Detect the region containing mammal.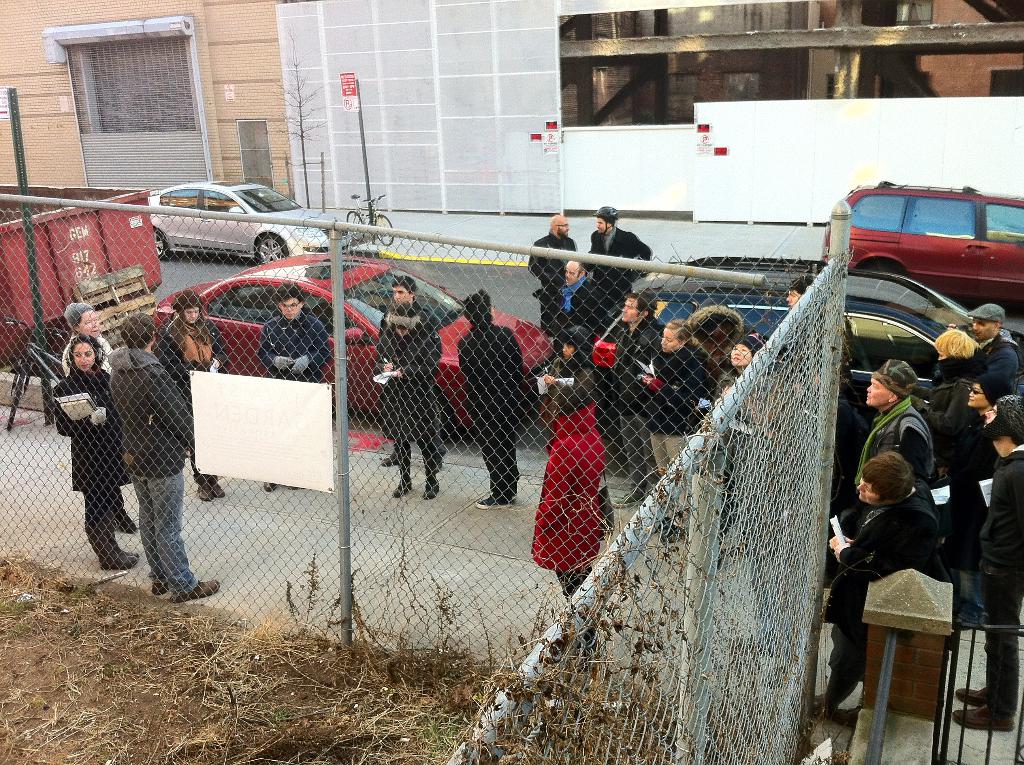
783, 275, 817, 316.
